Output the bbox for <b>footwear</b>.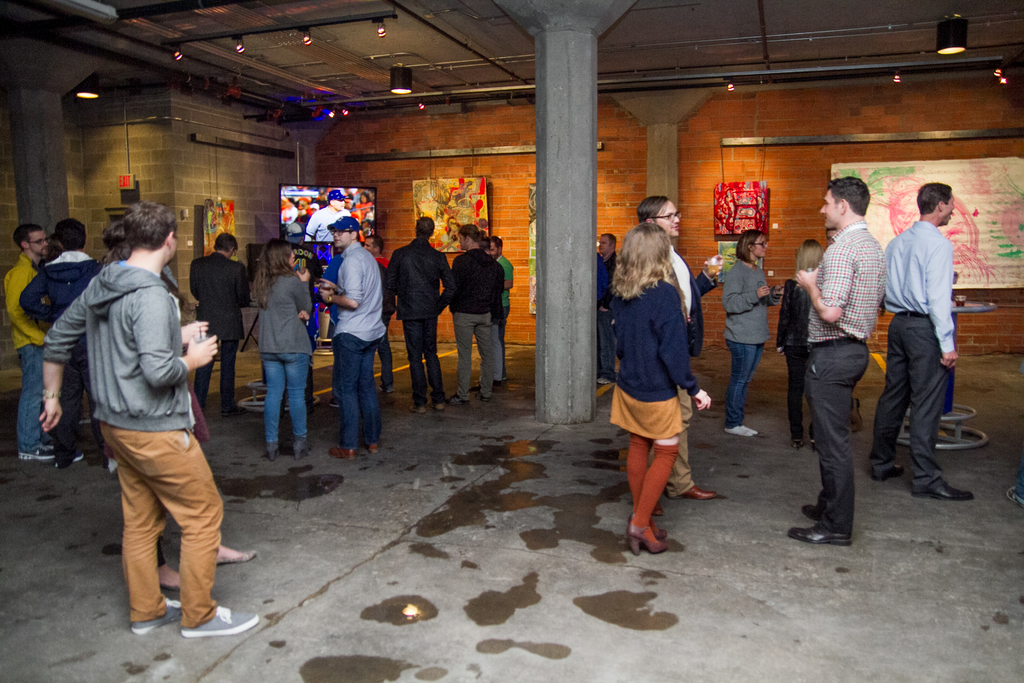
223, 403, 251, 420.
